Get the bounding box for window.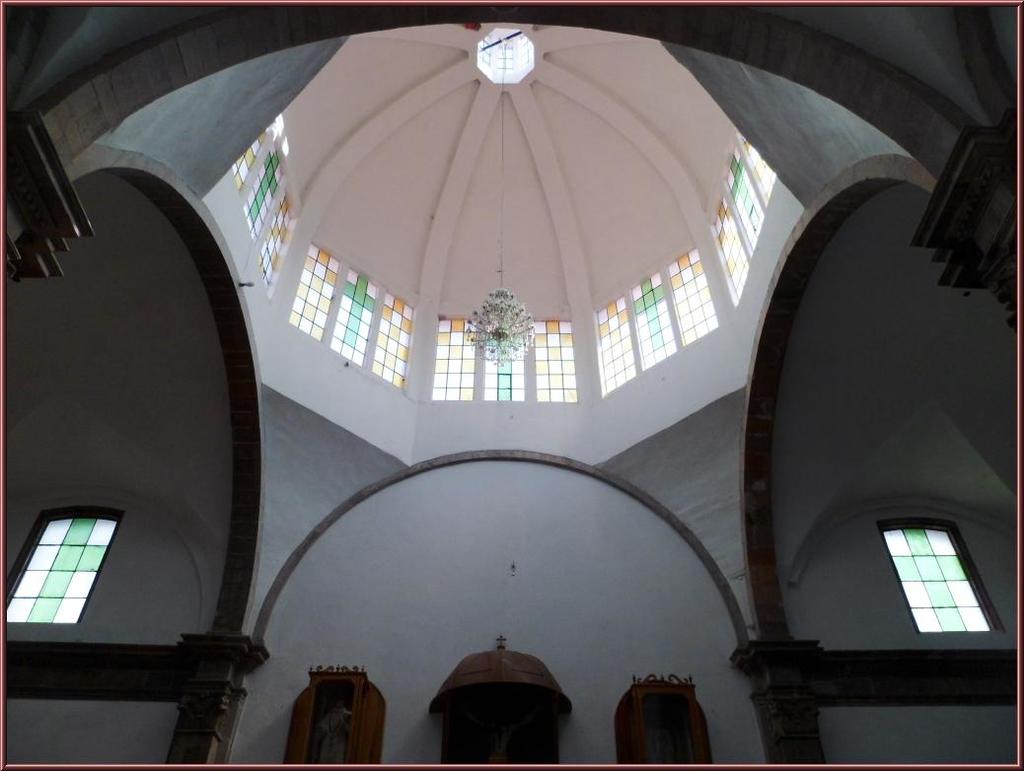
[875,520,1006,638].
